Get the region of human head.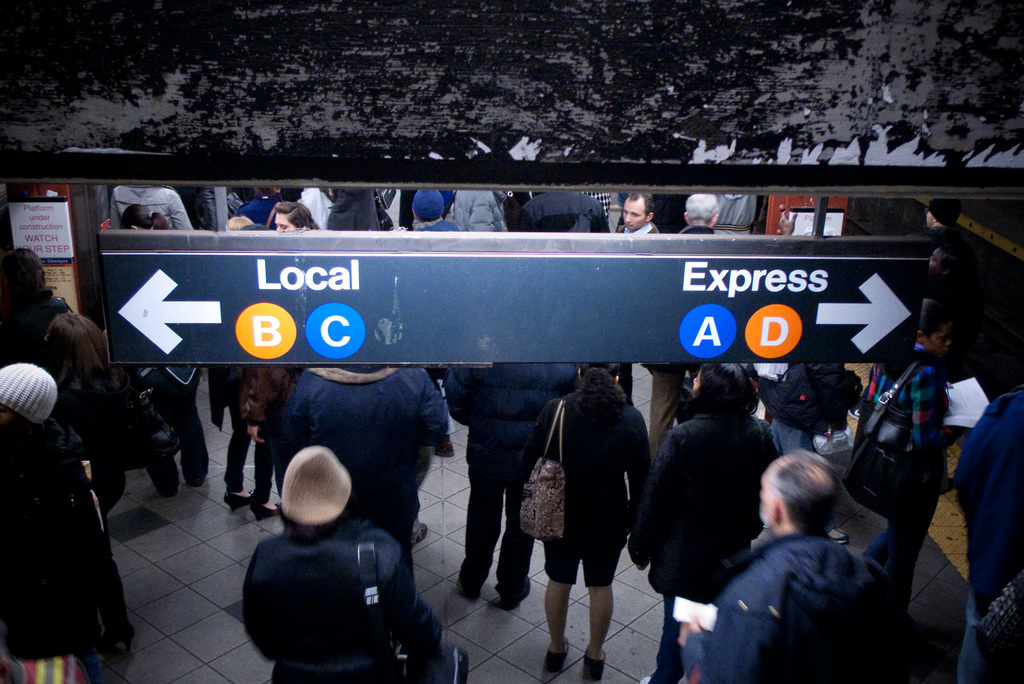
{"x1": 918, "y1": 296, "x2": 952, "y2": 359}.
